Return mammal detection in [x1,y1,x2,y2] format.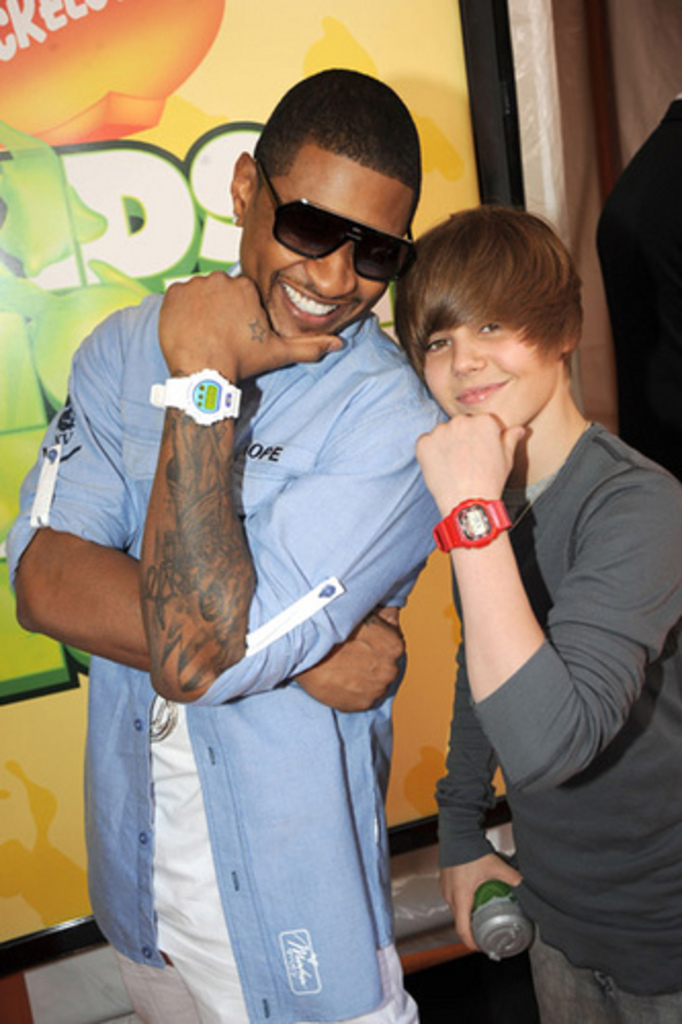
[389,190,680,1022].
